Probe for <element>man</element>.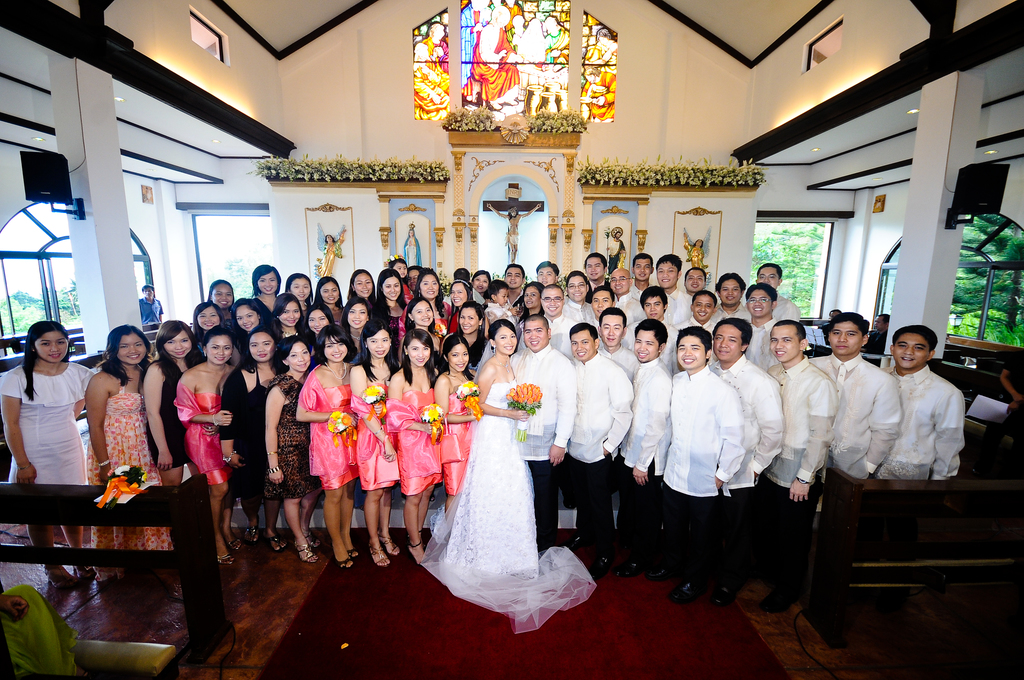
Probe result: 653, 253, 693, 324.
